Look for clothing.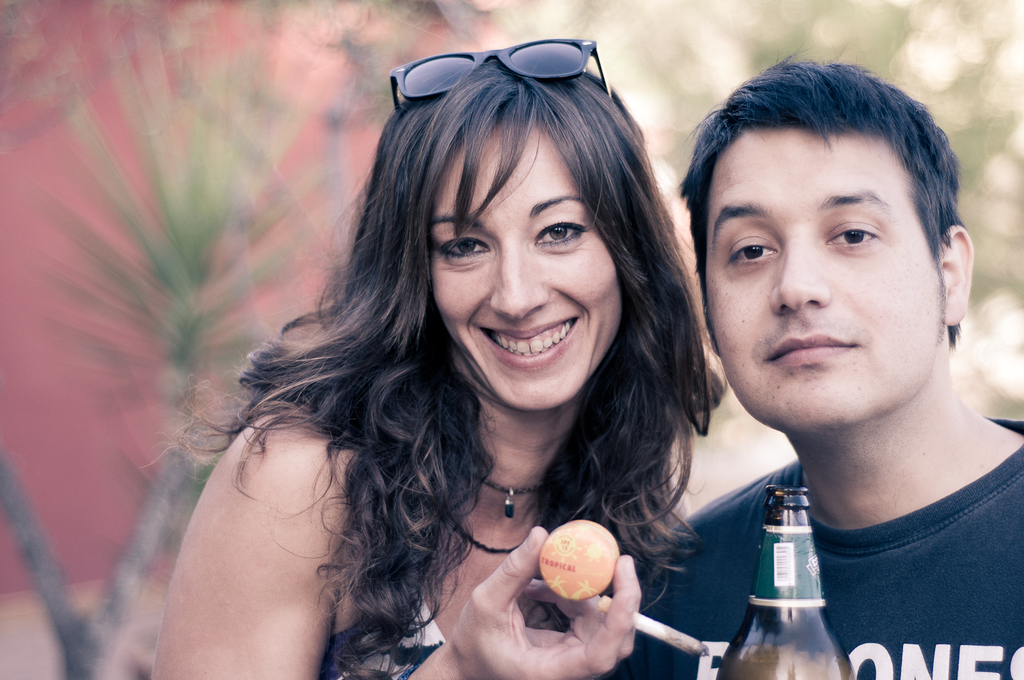
Found: left=675, top=360, right=1023, bottom=667.
